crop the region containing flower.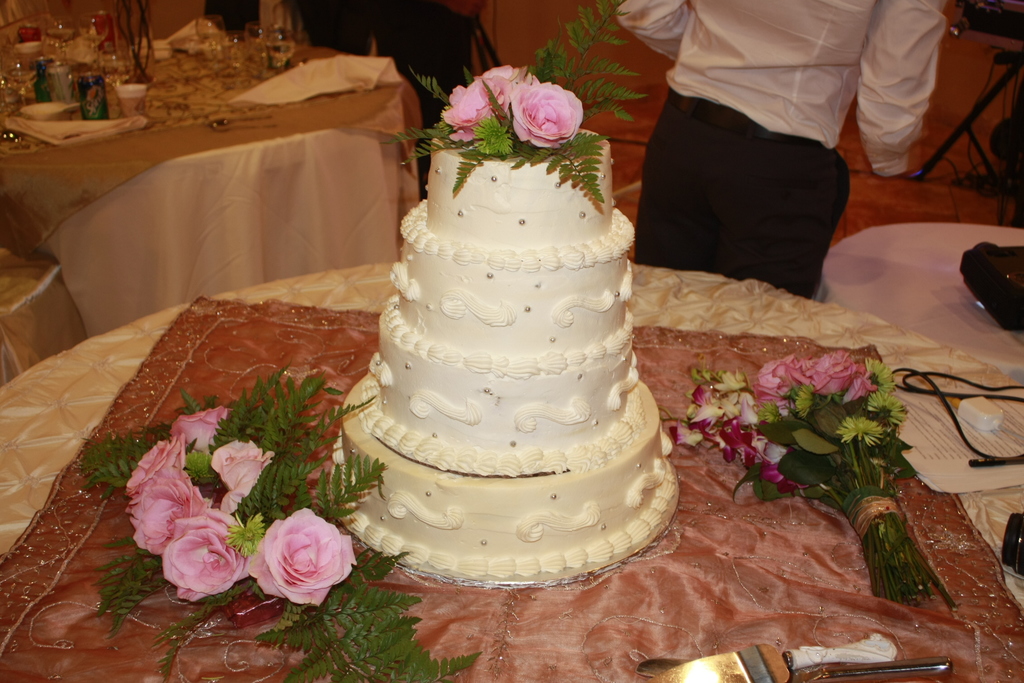
Crop region: (211,435,284,518).
